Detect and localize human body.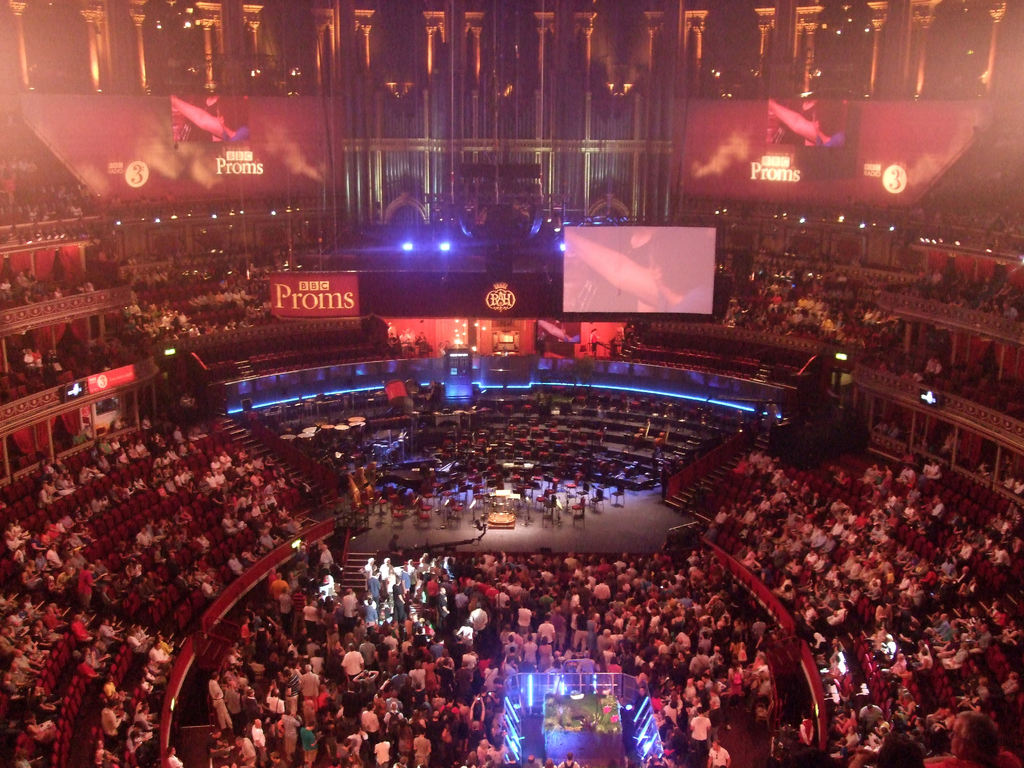
Localized at left=533, top=589, right=550, bottom=622.
